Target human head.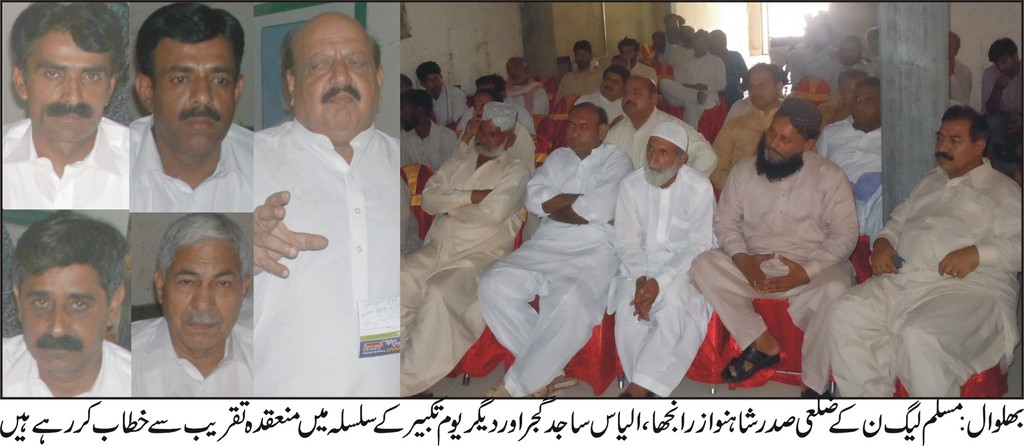
Target region: region(692, 28, 714, 60).
